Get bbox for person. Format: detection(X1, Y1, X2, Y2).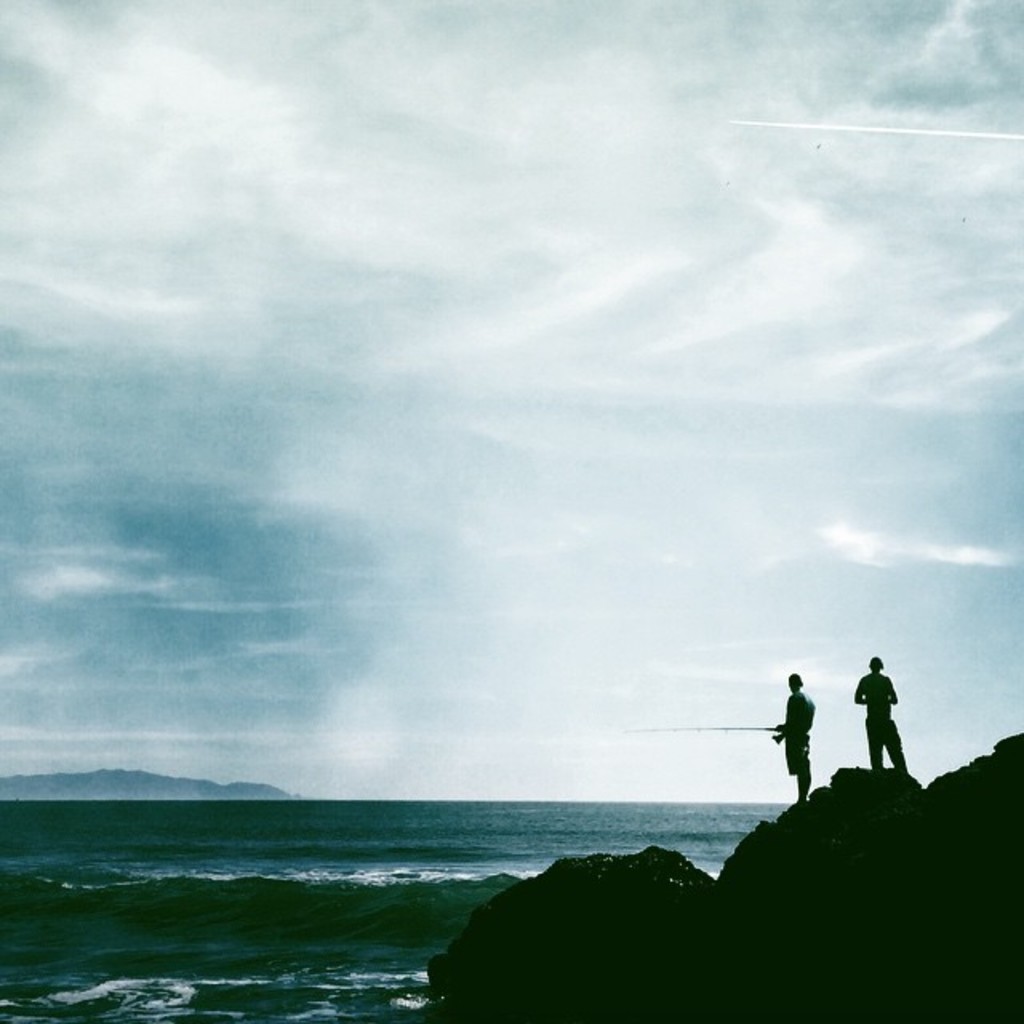
detection(851, 653, 906, 766).
